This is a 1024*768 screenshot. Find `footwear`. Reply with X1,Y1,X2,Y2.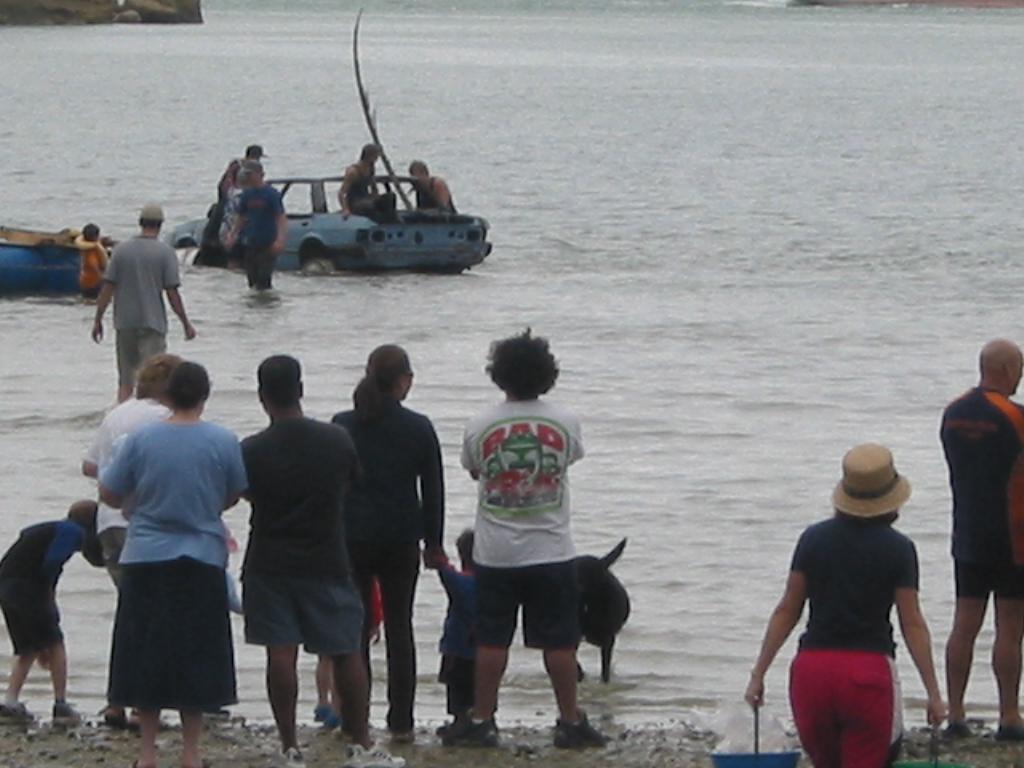
941,721,970,742.
